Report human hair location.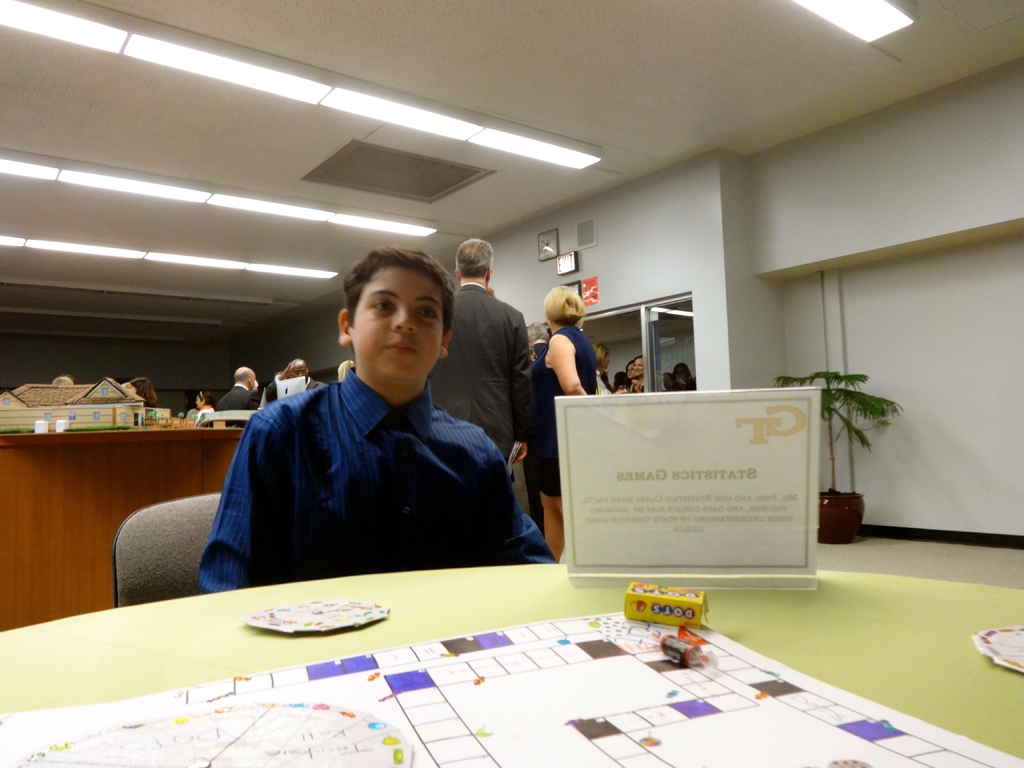
Report: [x1=594, y1=344, x2=609, y2=377].
